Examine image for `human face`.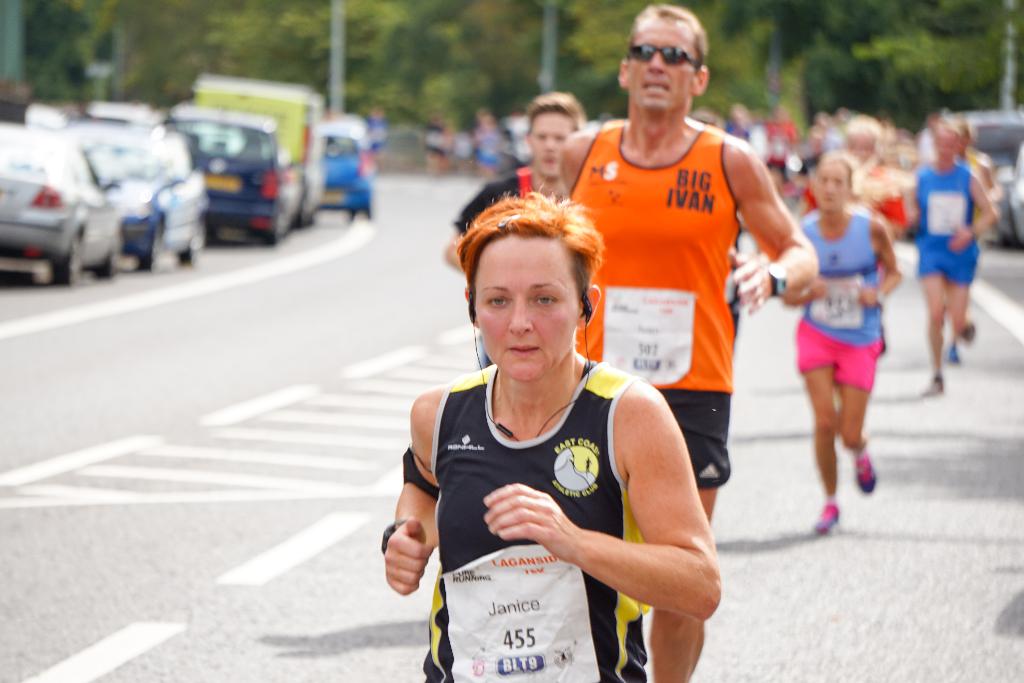
Examination result: <bbox>959, 126, 968, 156</bbox>.
